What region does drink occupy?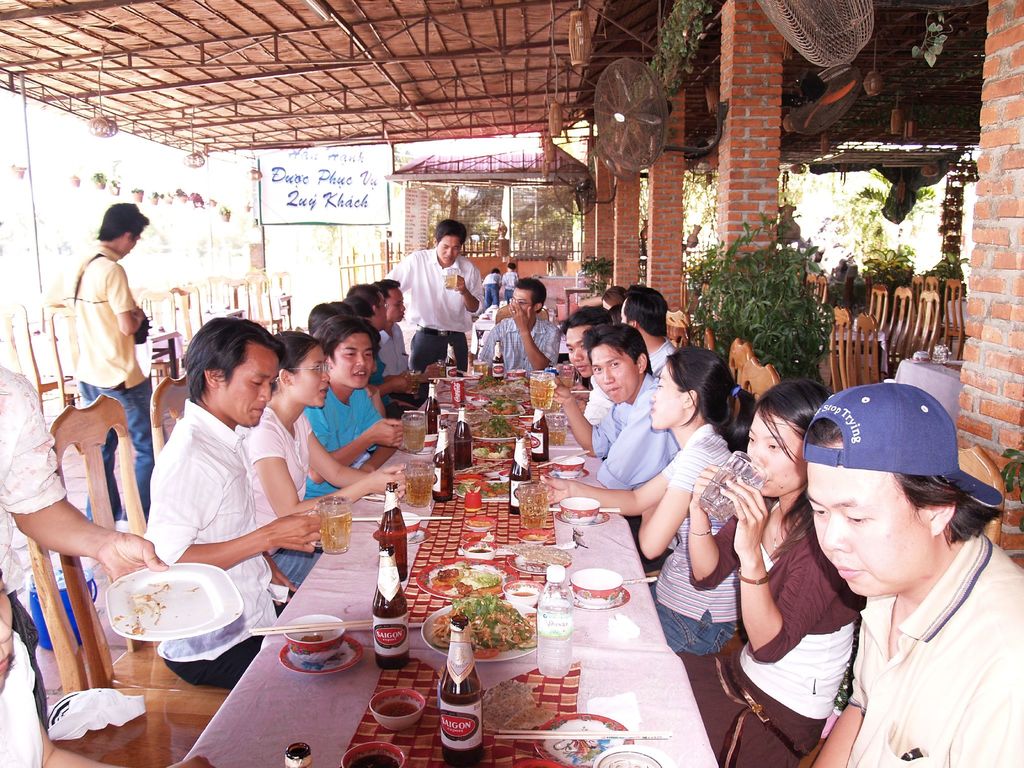
{"x1": 535, "y1": 634, "x2": 572, "y2": 678}.
